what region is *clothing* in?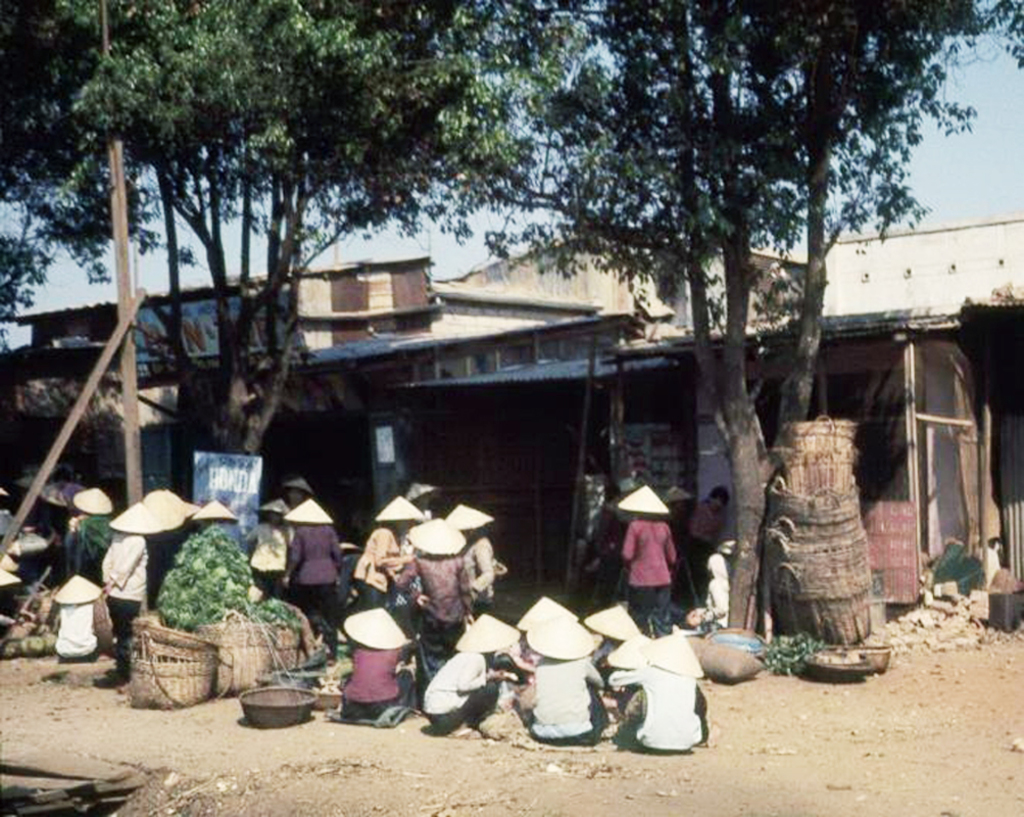
locate(603, 666, 712, 758).
